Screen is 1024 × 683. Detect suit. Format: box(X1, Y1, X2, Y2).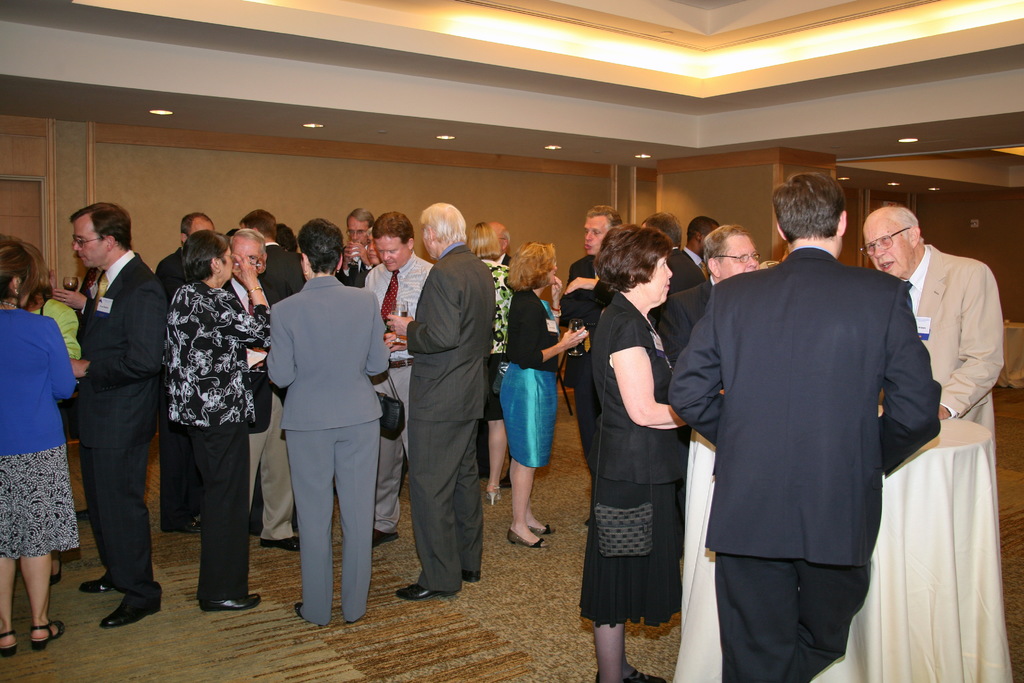
box(903, 243, 1005, 443).
